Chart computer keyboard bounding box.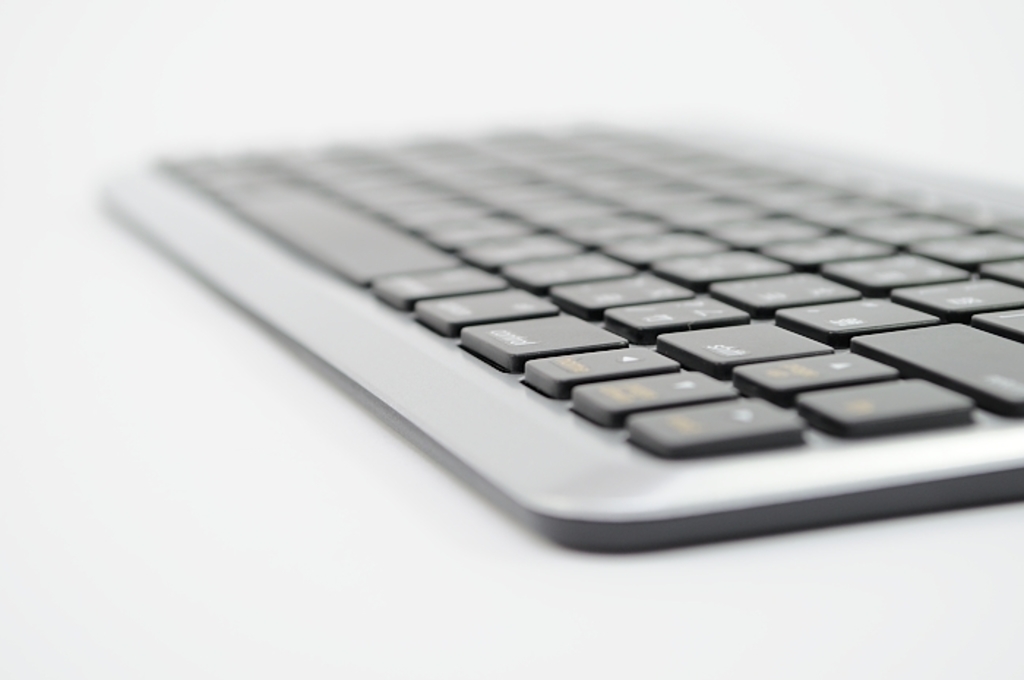
Charted: l=159, t=108, r=1023, b=459.
